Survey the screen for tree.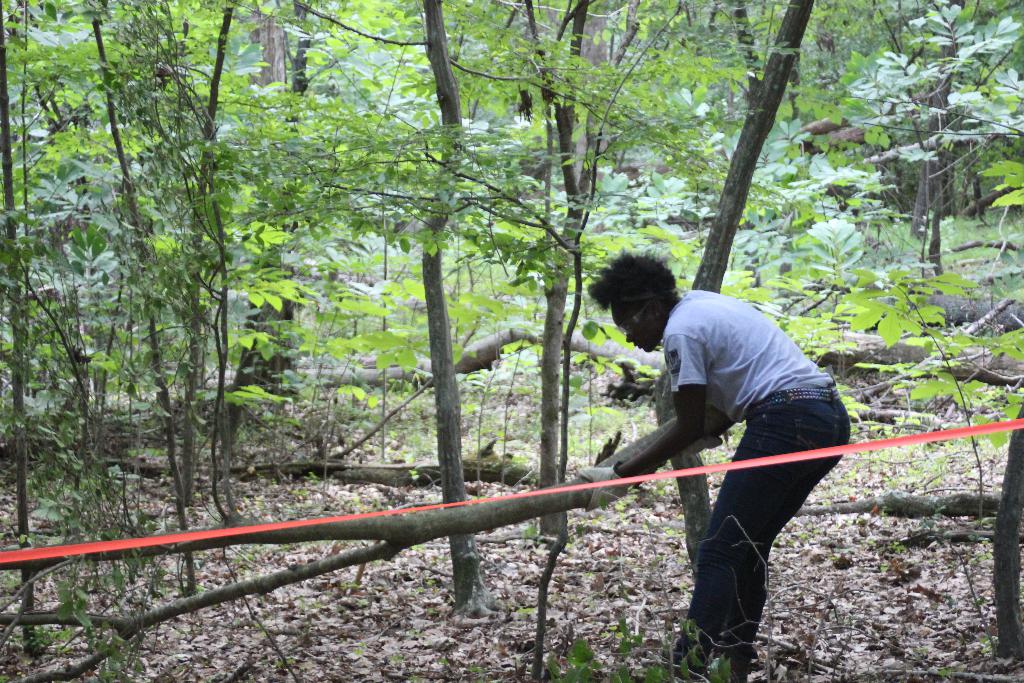
Survey found: <bbox>659, 1, 810, 575</bbox>.
